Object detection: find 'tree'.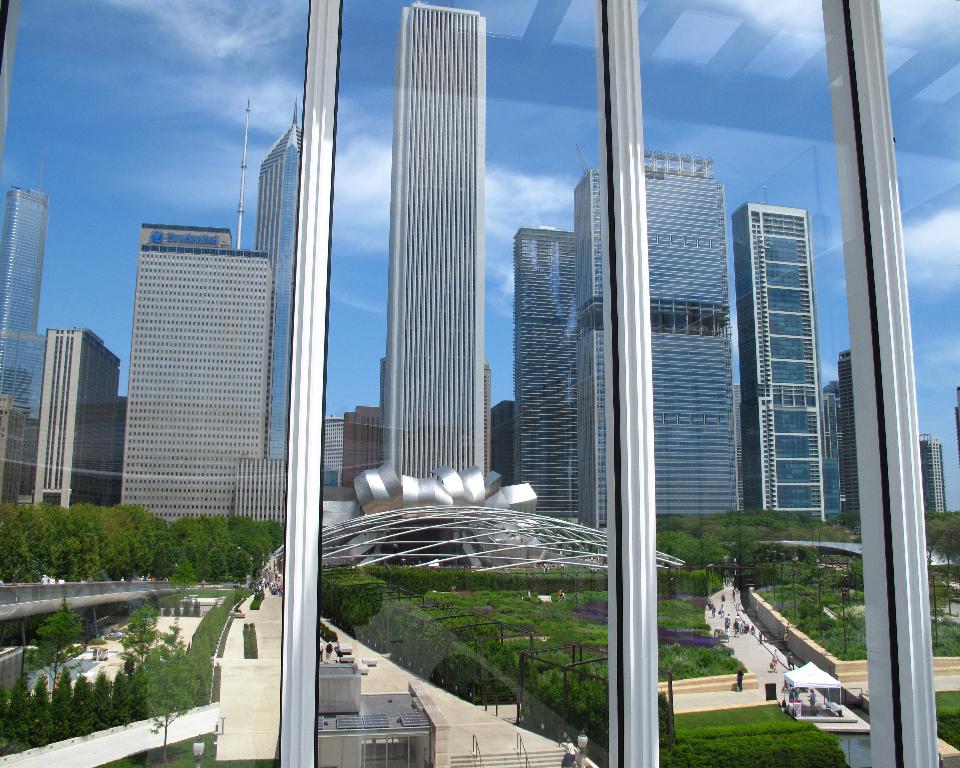
[x1=23, y1=599, x2=83, y2=697].
